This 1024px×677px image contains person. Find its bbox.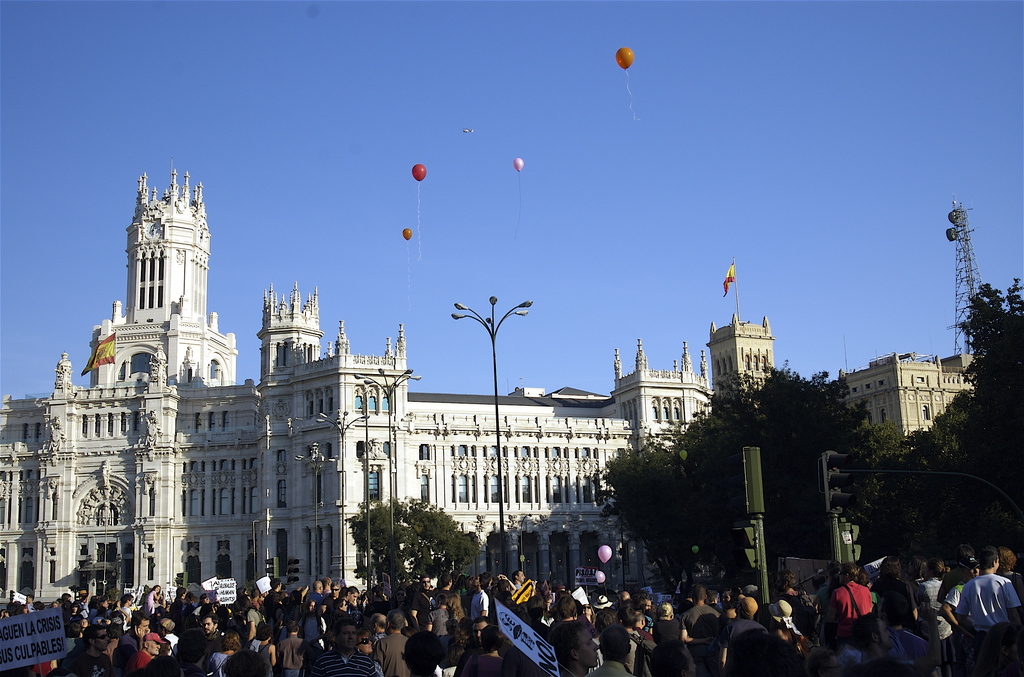
(371, 587, 383, 600).
